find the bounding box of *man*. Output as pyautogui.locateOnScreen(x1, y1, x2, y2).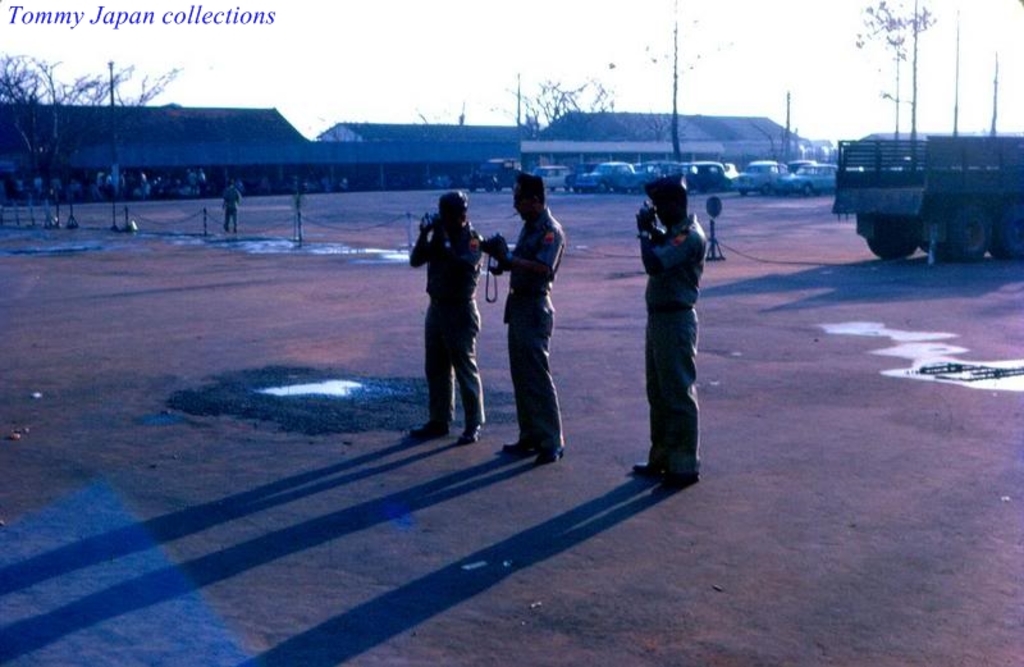
pyautogui.locateOnScreen(465, 168, 579, 471).
